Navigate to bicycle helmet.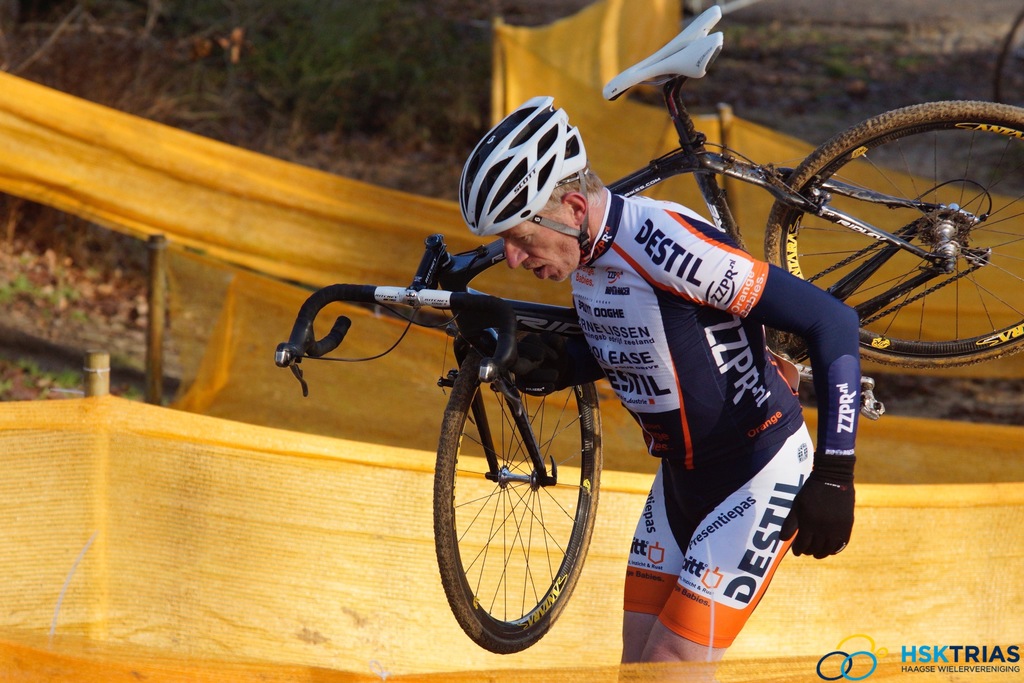
Navigation target: detection(454, 96, 593, 238).
